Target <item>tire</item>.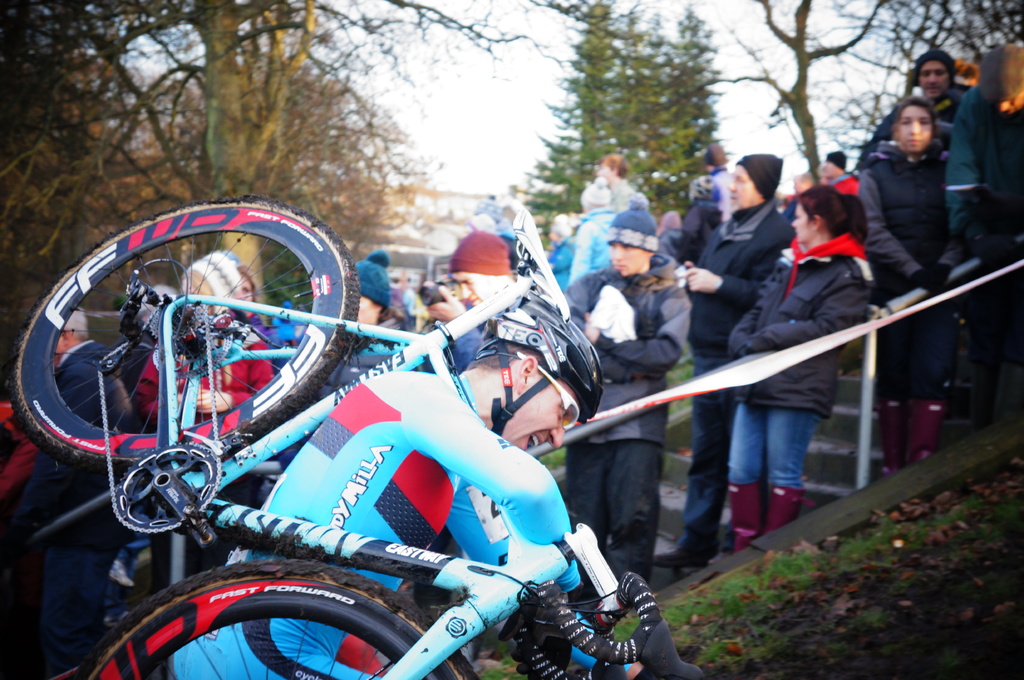
Target region: <box>79,560,477,679</box>.
